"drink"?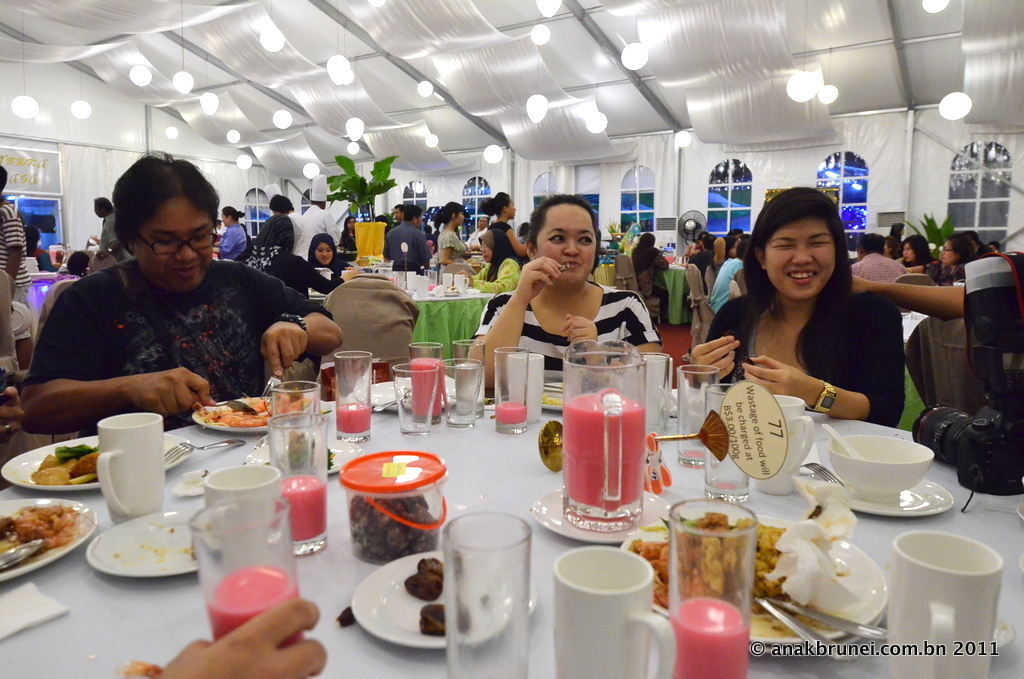
region(277, 480, 328, 536)
